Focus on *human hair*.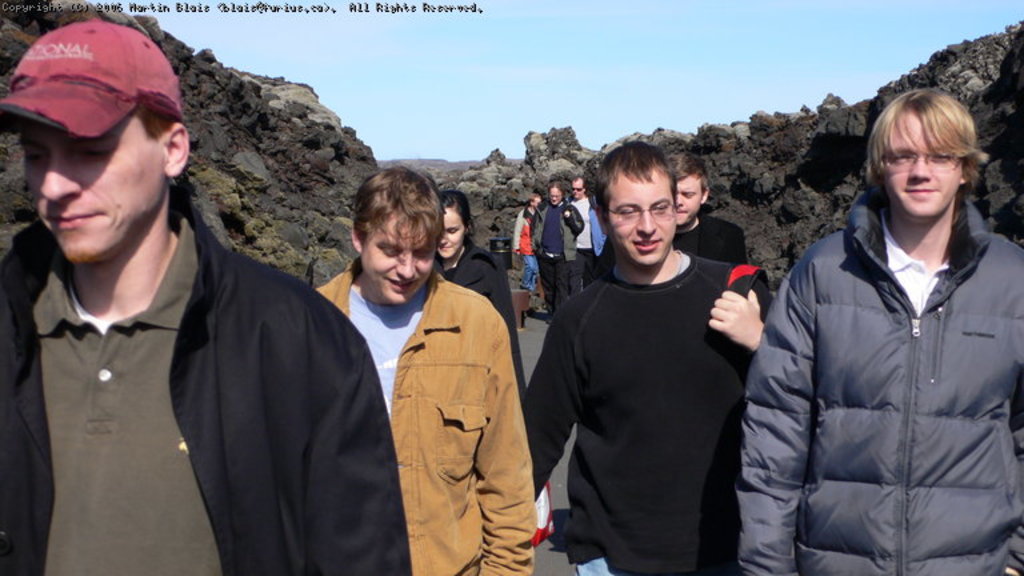
Focused at 349, 164, 444, 244.
